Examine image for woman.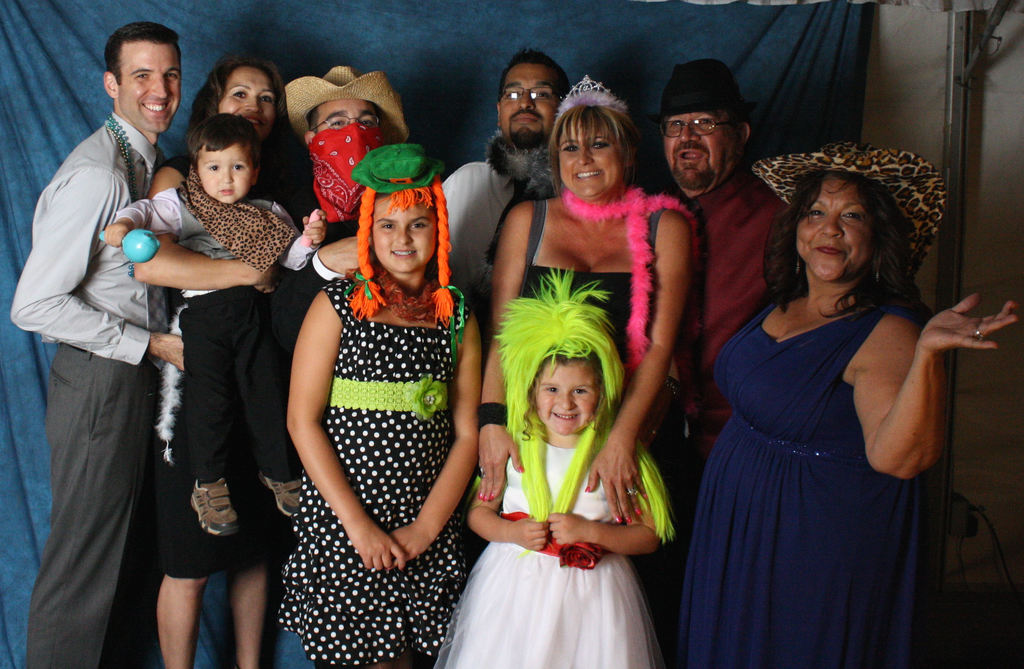
Examination result: BBox(682, 141, 1022, 668).
